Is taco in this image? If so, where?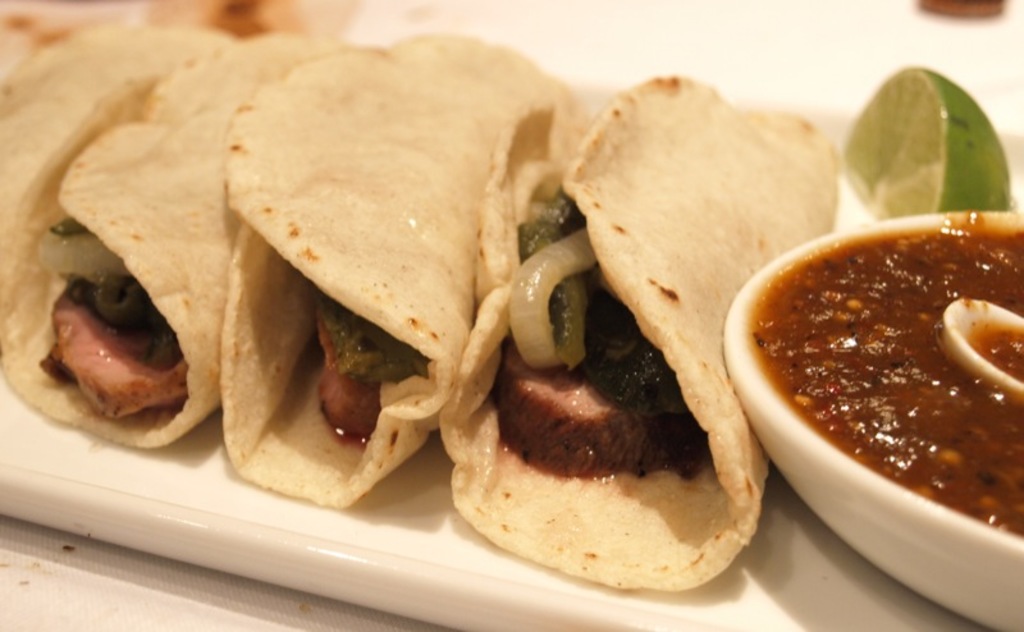
Yes, at 0,23,223,343.
